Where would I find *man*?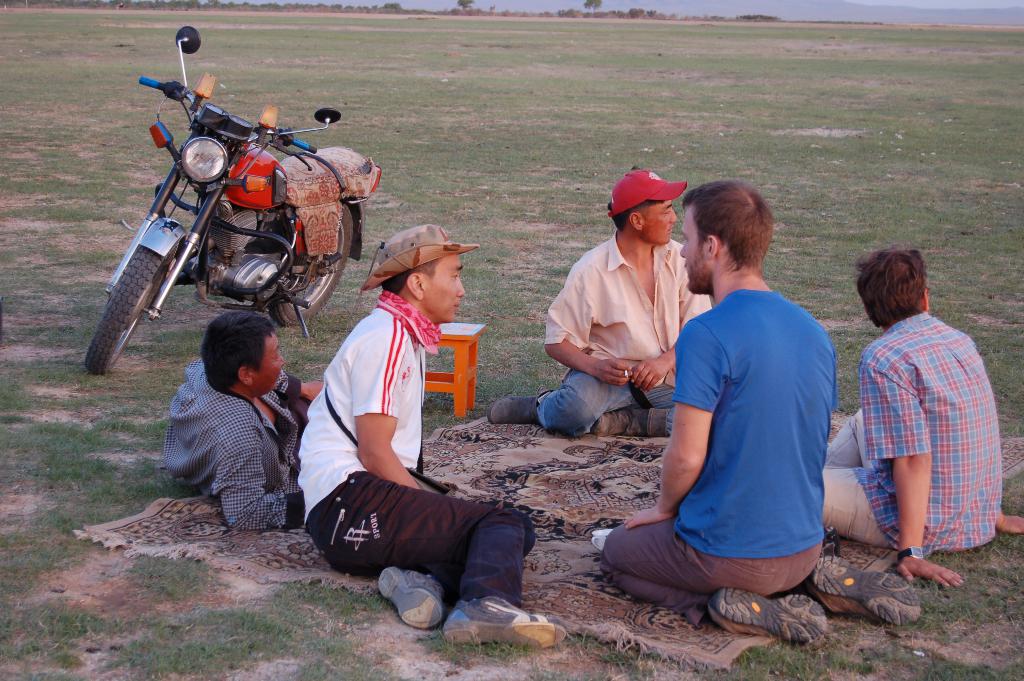
At region(637, 179, 861, 615).
